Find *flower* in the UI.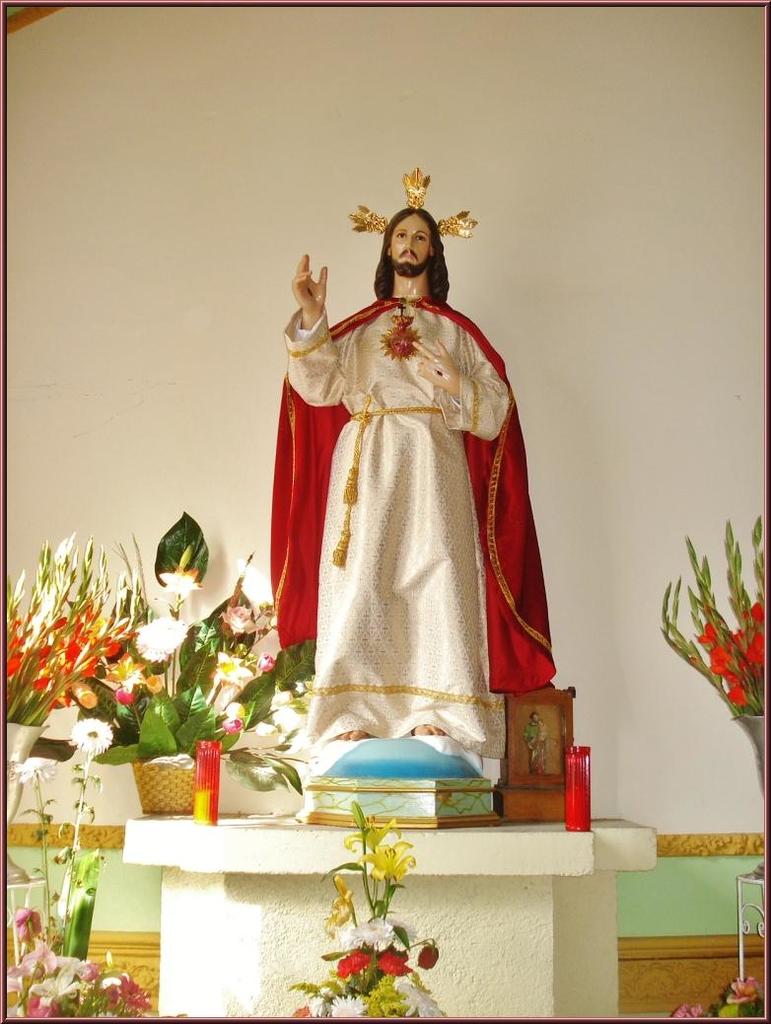
UI element at bbox=[112, 689, 134, 704].
